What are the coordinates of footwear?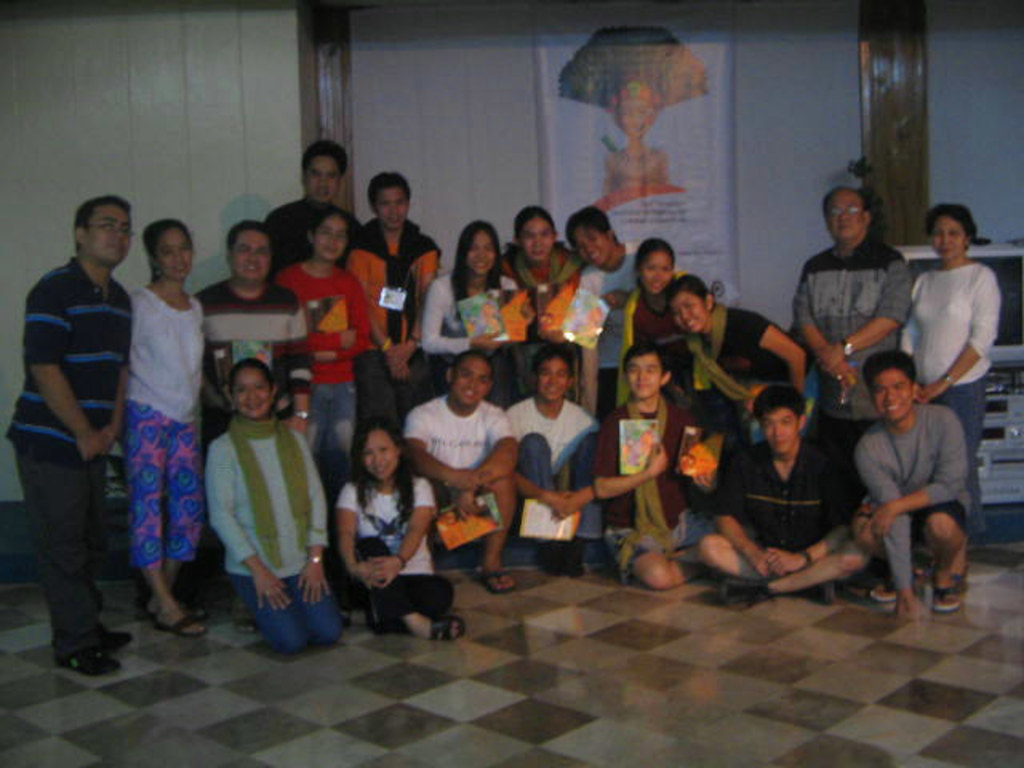
{"left": 715, "top": 570, "right": 774, "bottom": 605}.
